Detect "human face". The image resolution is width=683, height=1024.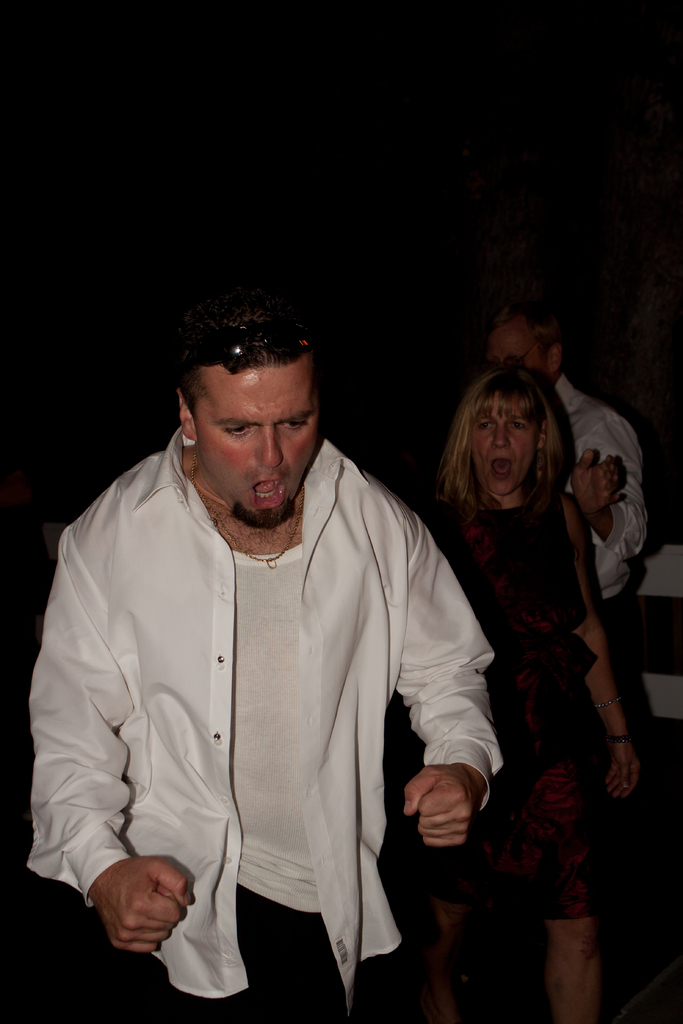
region(195, 360, 319, 529).
